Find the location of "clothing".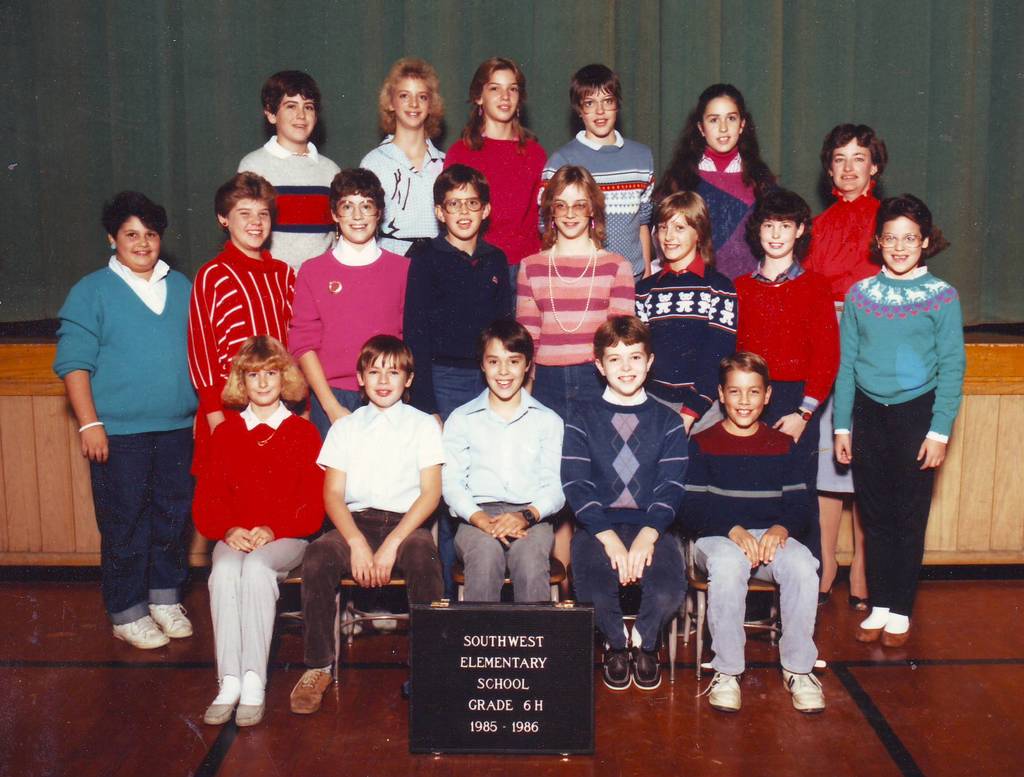
Location: x1=517 y1=255 x2=632 y2=394.
